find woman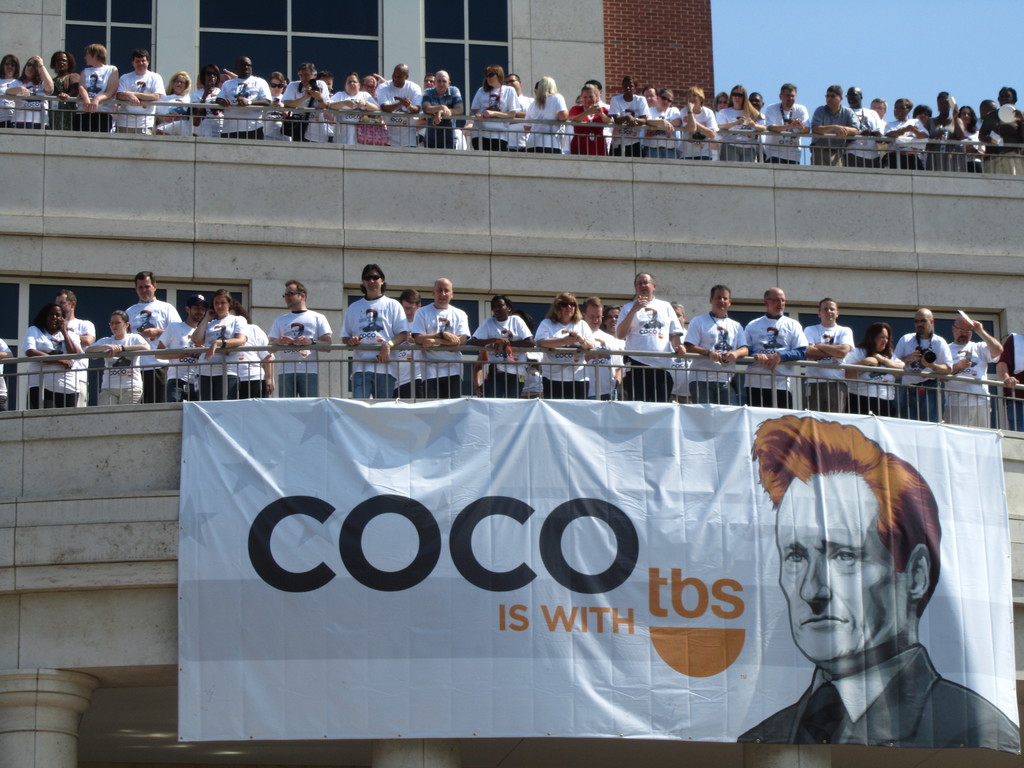
<bbox>563, 82, 612, 152</bbox>
